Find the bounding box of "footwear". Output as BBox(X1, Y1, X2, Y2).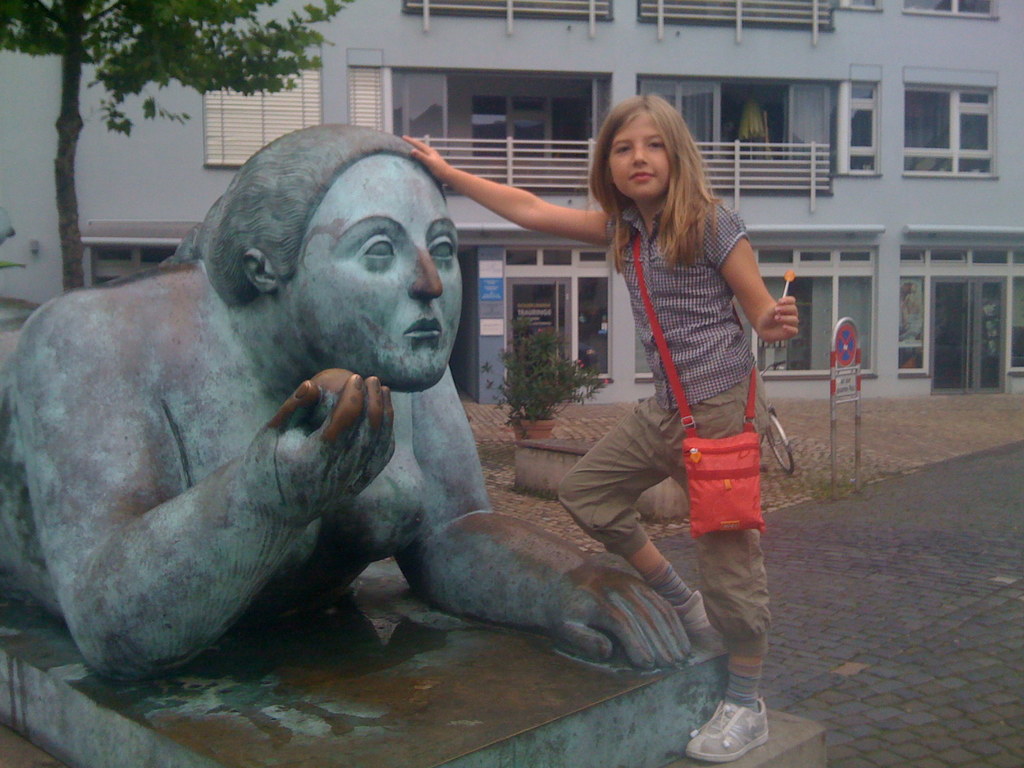
BBox(674, 590, 707, 635).
